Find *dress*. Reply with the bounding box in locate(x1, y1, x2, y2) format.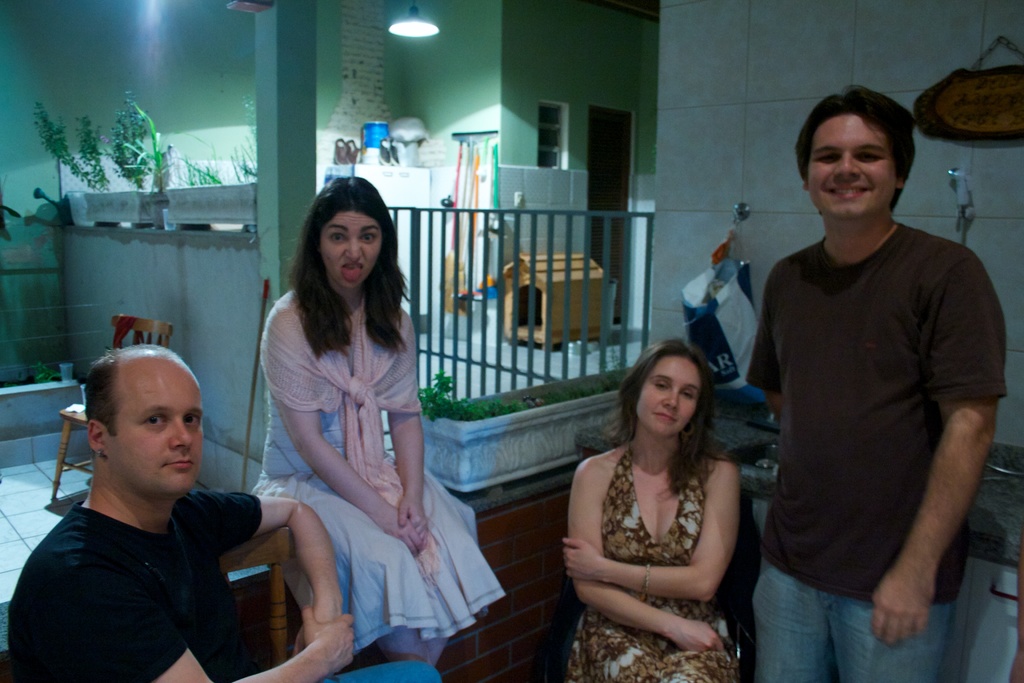
locate(566, 384, 760, 671).
